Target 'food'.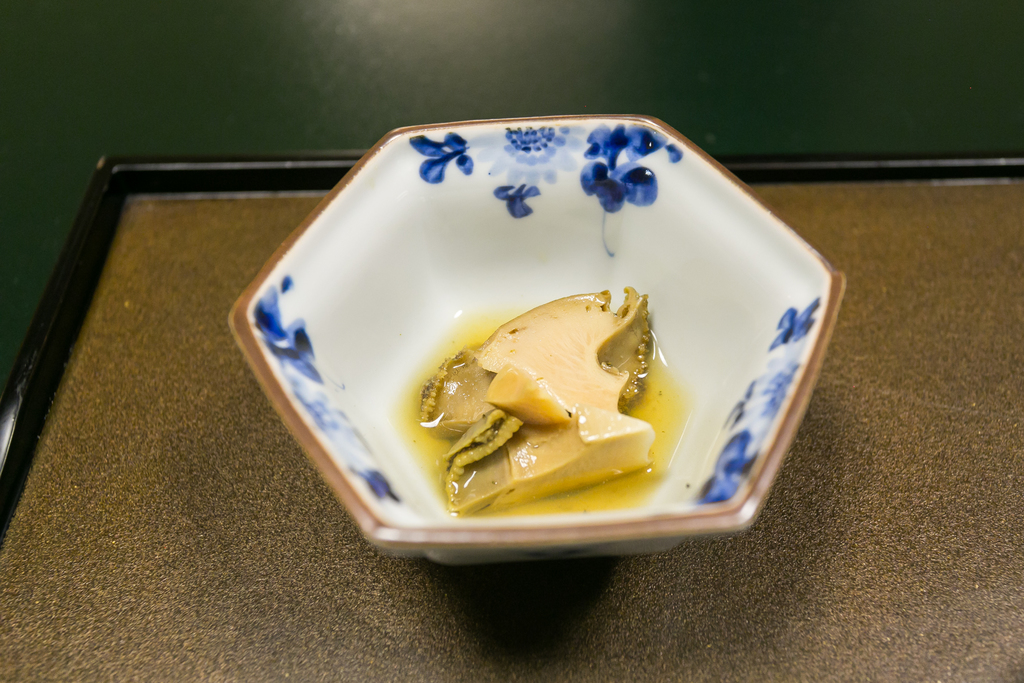
Target region: region(403, 286, 707, 473).
